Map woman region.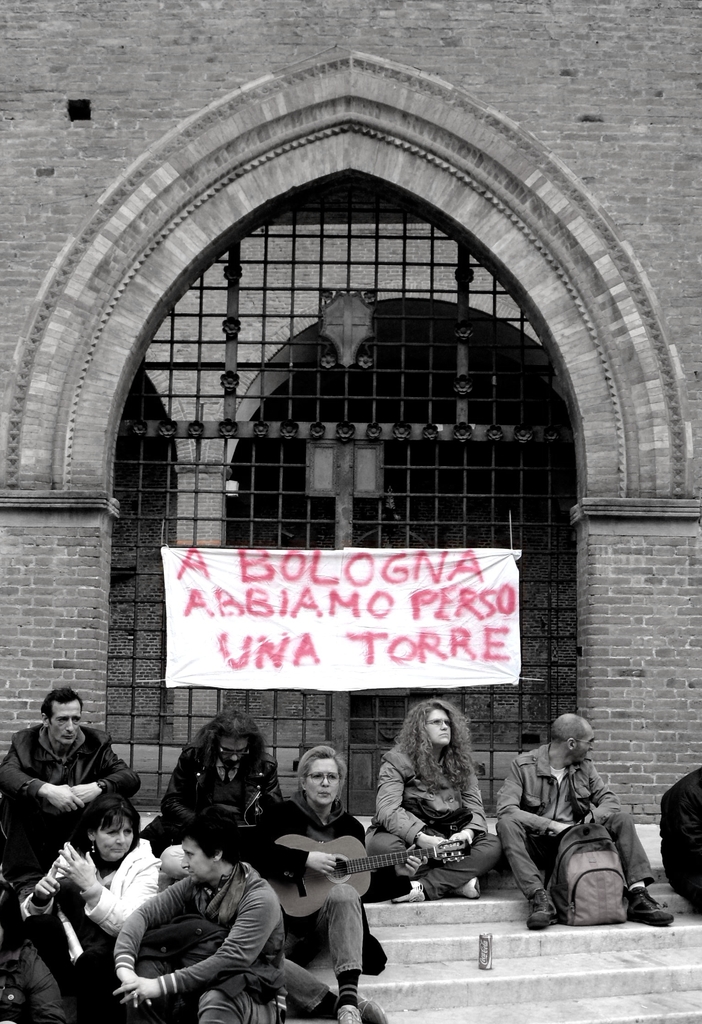
Mapped to x1=32, y1=796, x2=165, y2=1023.
